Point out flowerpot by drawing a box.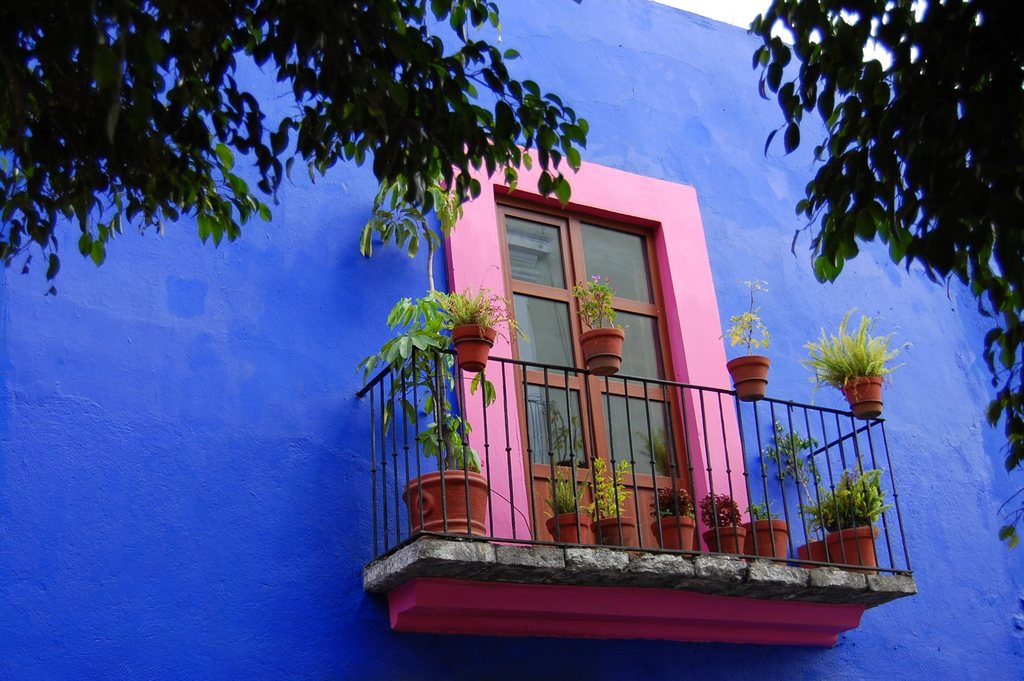
[x1=643, y1=515, x2=698, y2=565].
